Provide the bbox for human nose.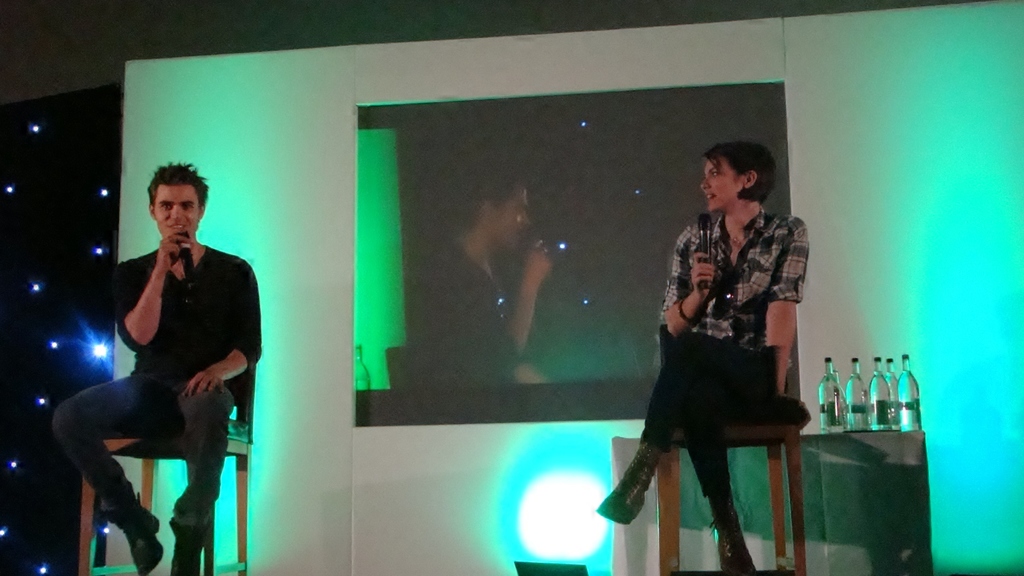
locate(169, 204, 181, 220).
